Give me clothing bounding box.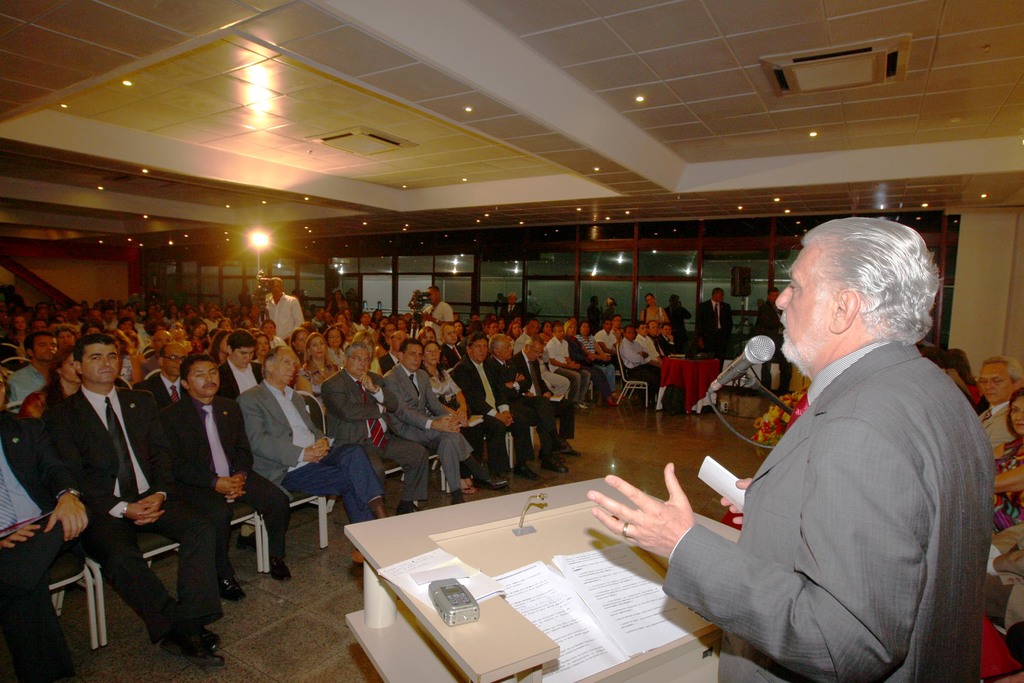
Rect(49, 383, 217, 645).
